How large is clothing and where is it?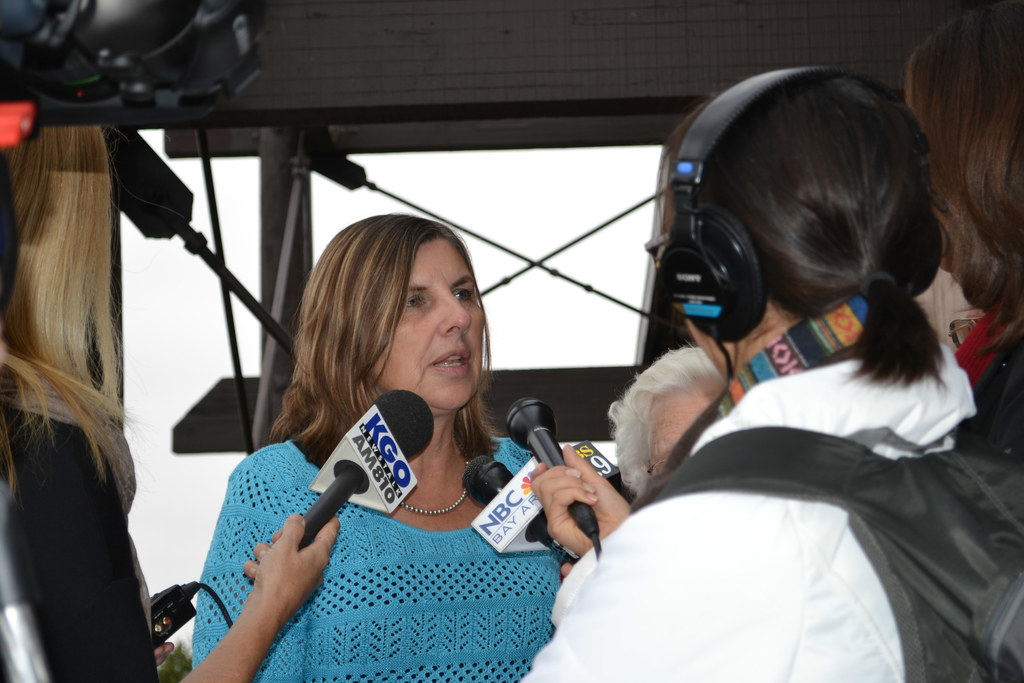
Bounding box: (193, 425, 565, 682).
